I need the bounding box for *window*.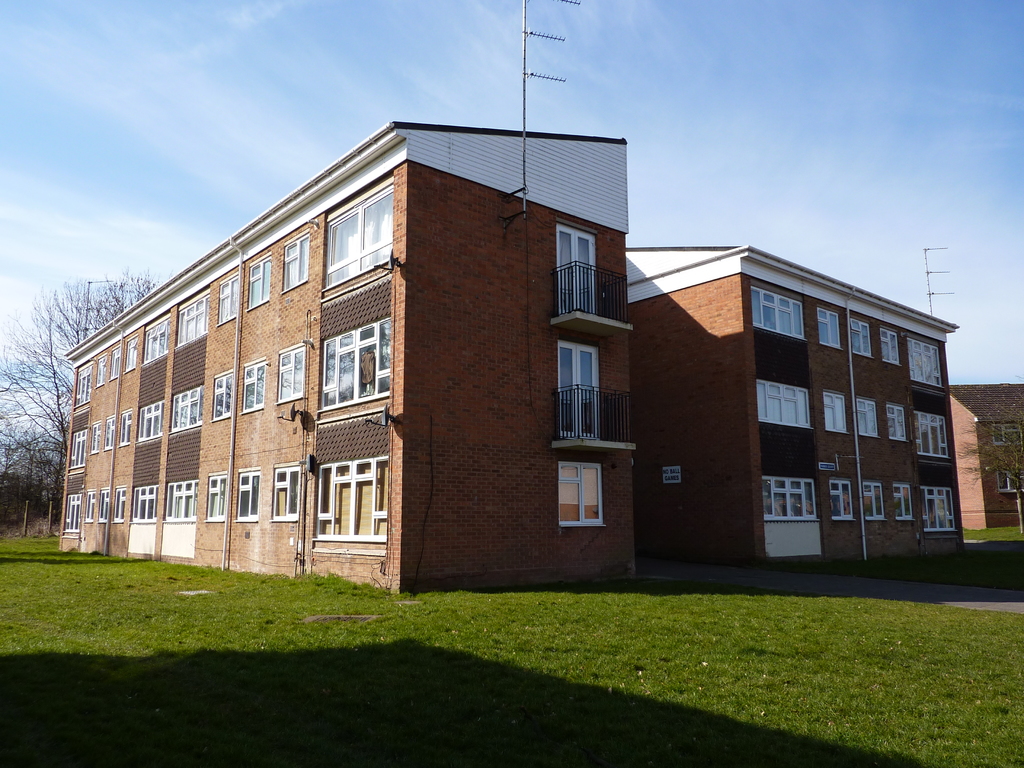
Here it is: BBox(555, 460, 604, 525).
